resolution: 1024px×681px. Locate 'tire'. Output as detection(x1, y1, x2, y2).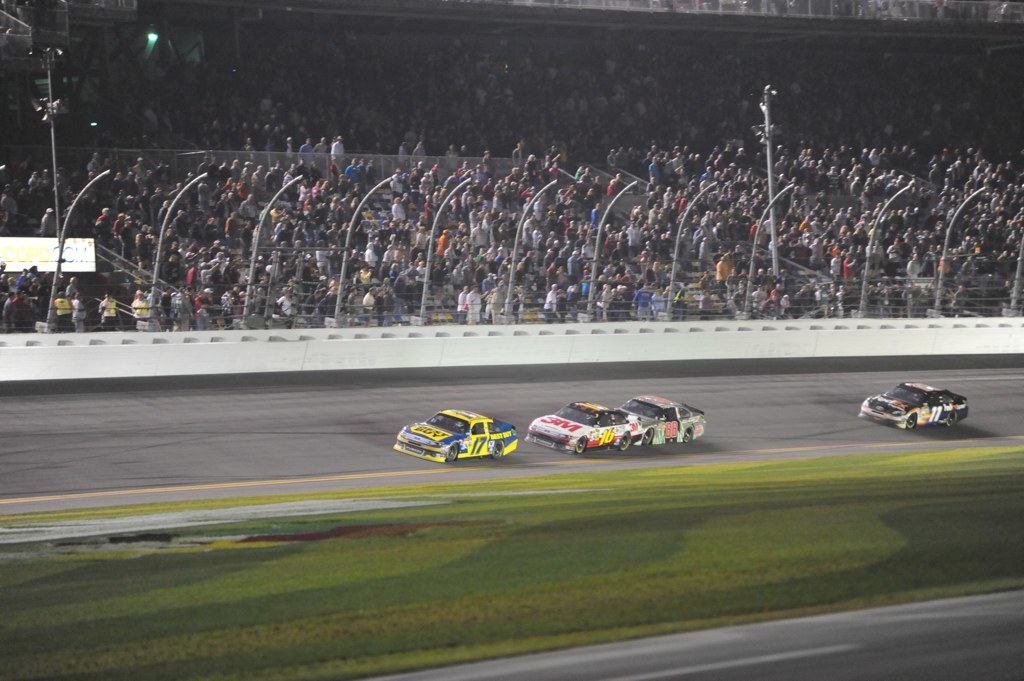
detection(490, 443, 499, 458).
